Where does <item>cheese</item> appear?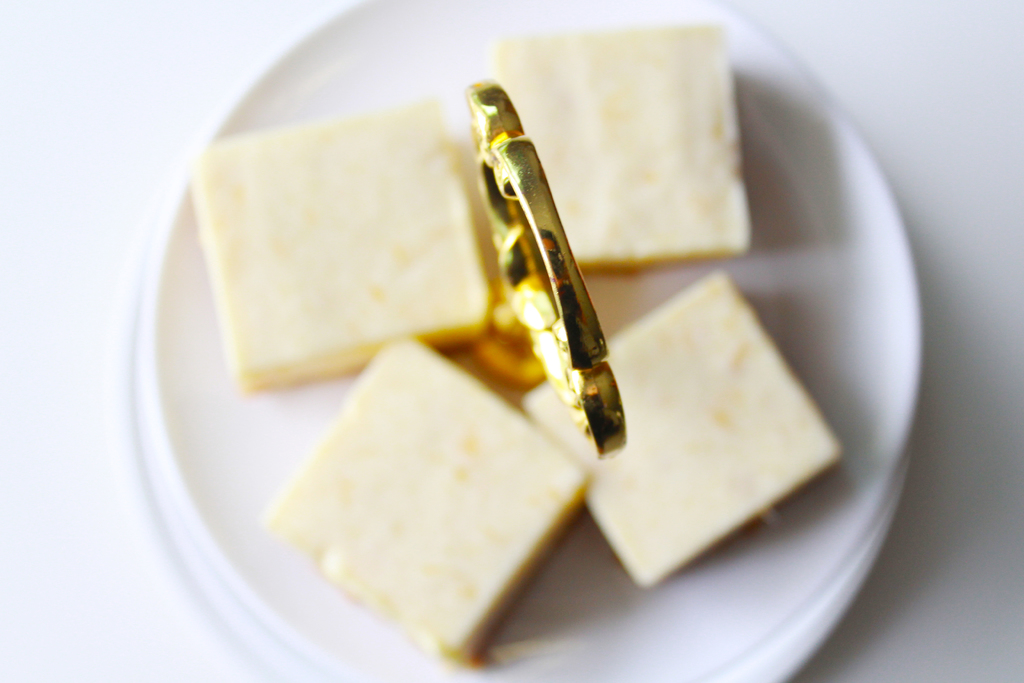
Appears at (left=486, top=24, right=753, bottom=258).
